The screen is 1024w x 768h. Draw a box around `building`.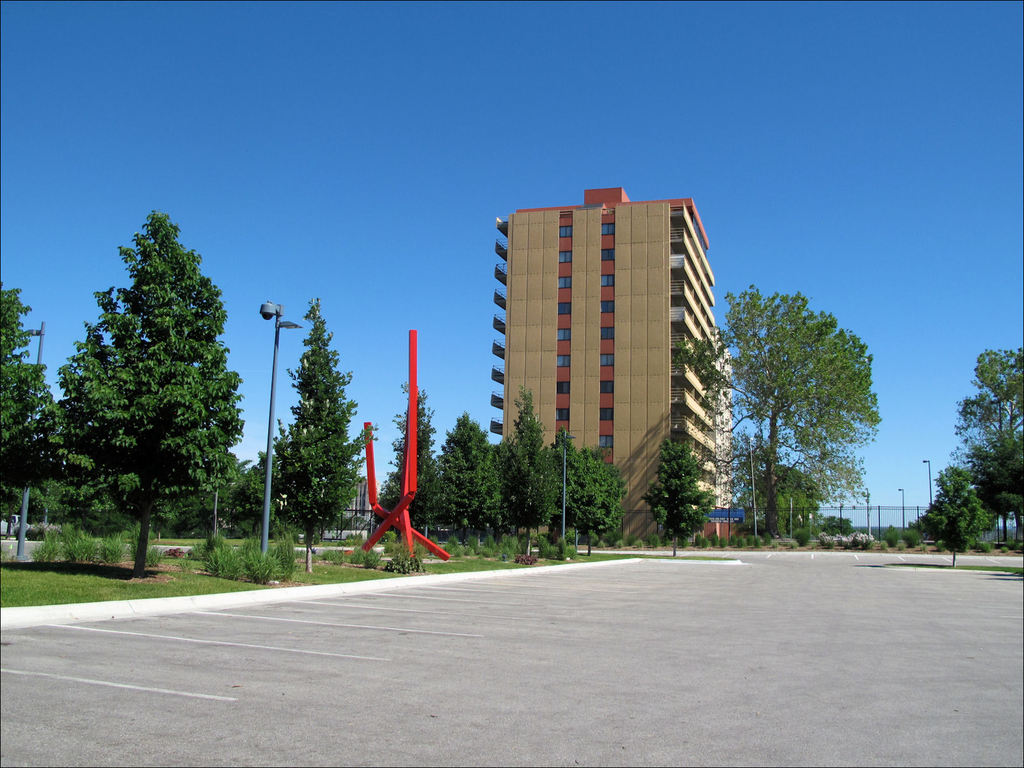
(492, 185, 735, 543).
